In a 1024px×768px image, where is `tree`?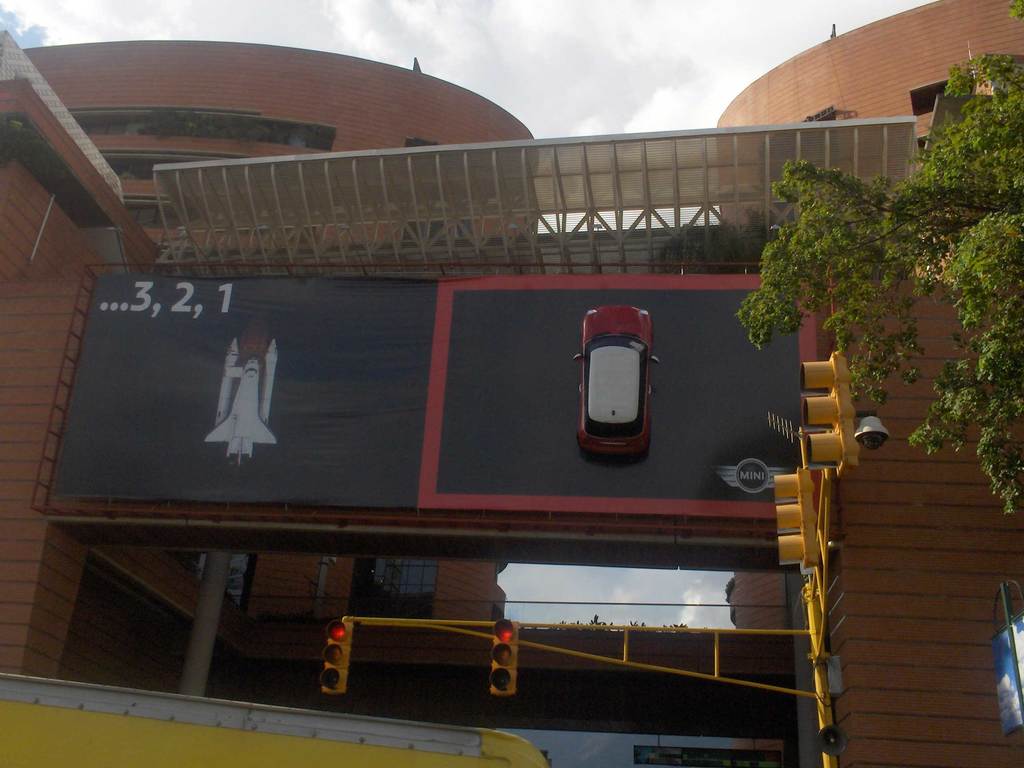
detection(558, 612, 694, 632).
